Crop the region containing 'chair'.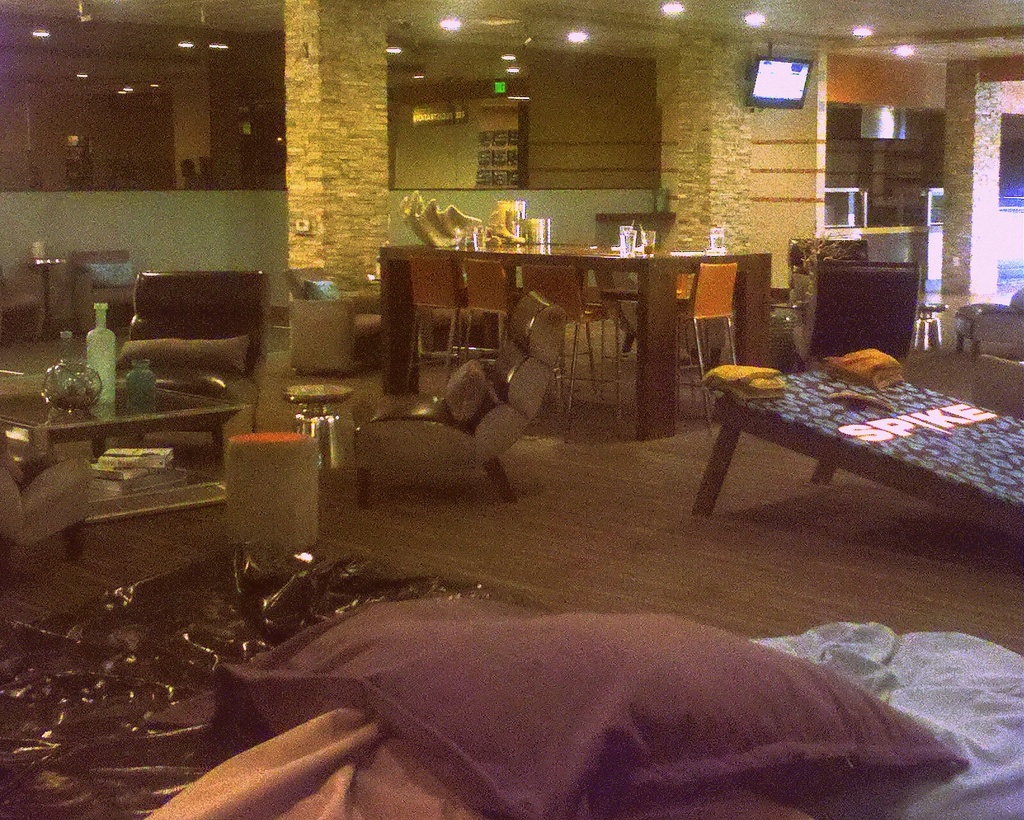
Crop region: <region>122, 265, 272, 433</region>.
